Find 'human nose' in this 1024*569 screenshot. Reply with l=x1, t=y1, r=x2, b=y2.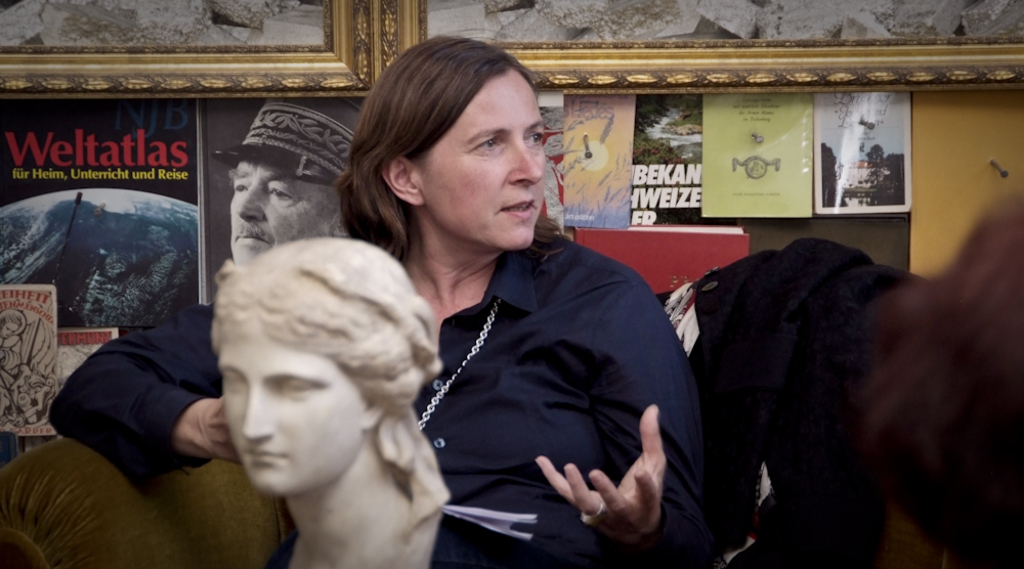
l=245, t=382, r=274, b=439.
